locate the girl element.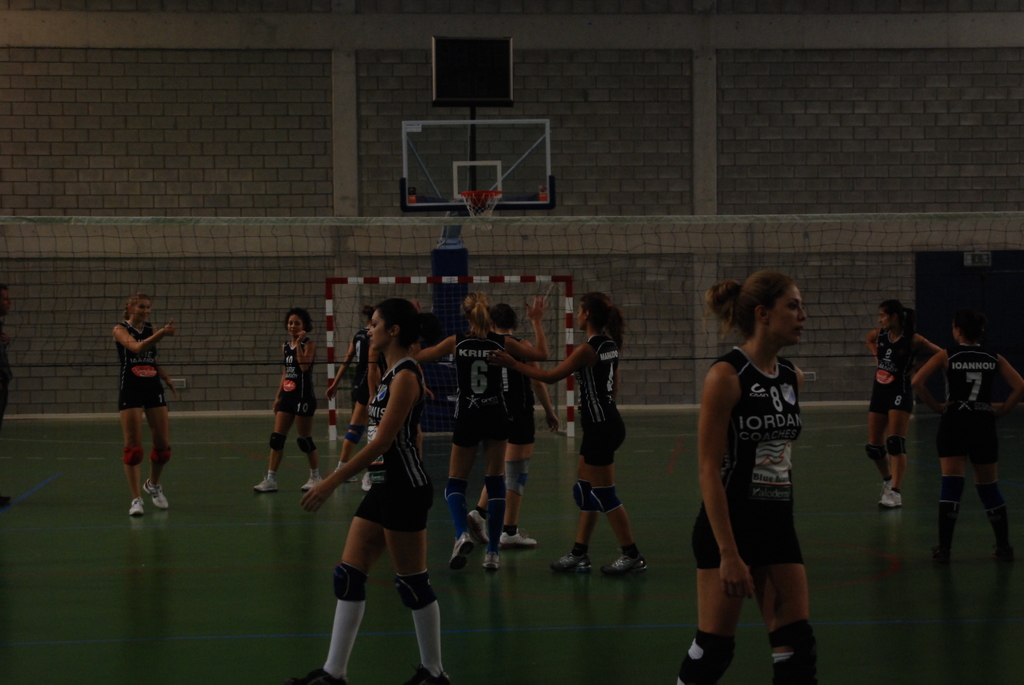
Element bbox: box(671, 267, 818, 684).
